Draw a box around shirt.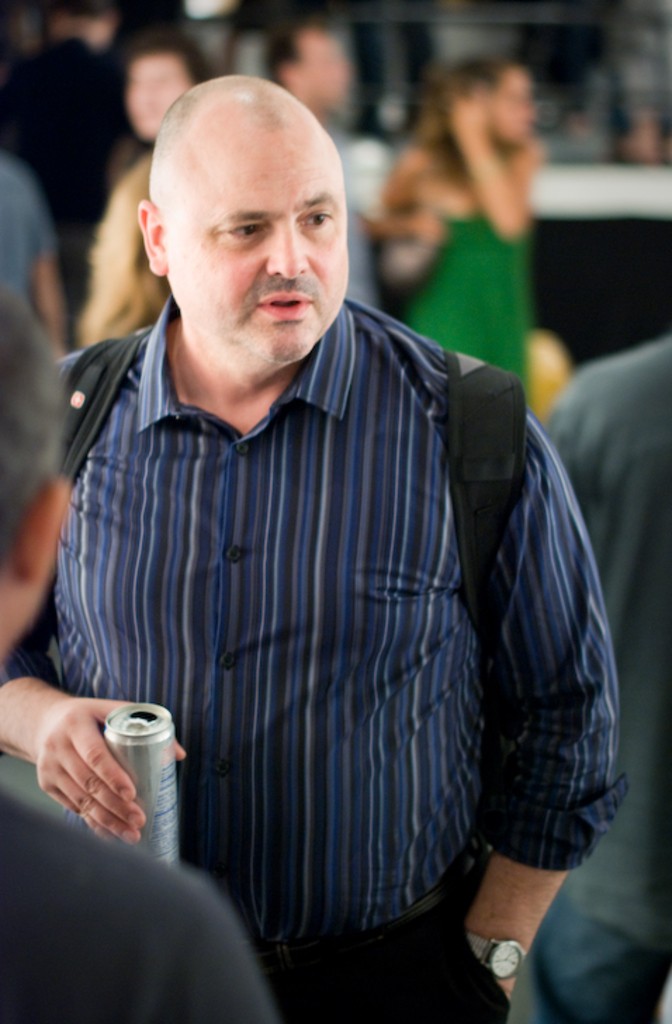
[left=60, top=231, right=593, bottom=942].
